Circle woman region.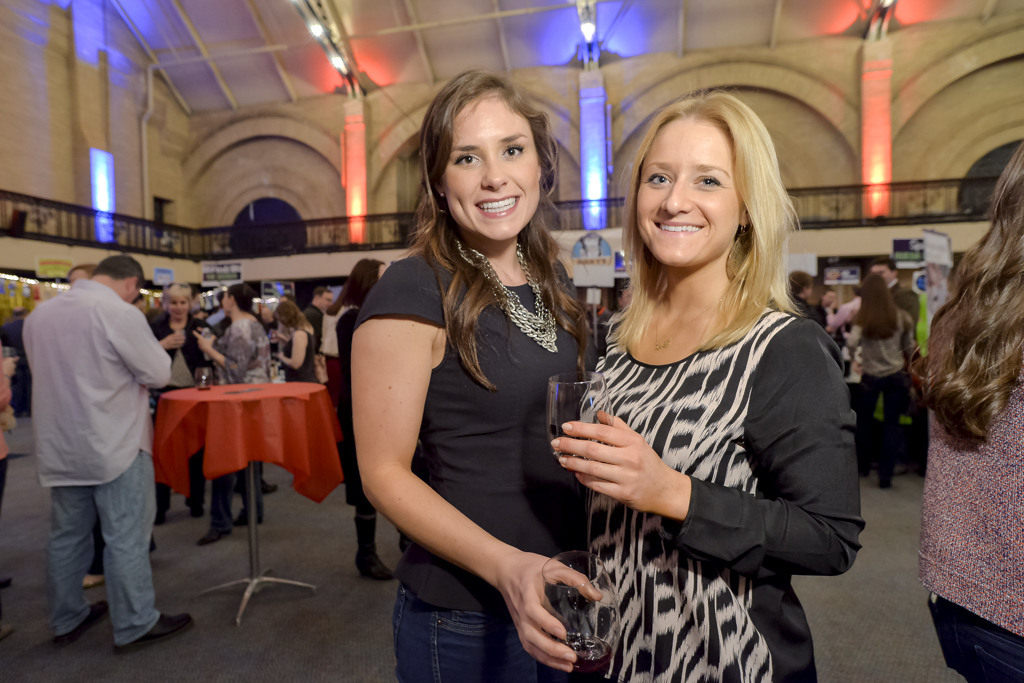
Region: x1=552, y1=91, x2=866, y2=682.
